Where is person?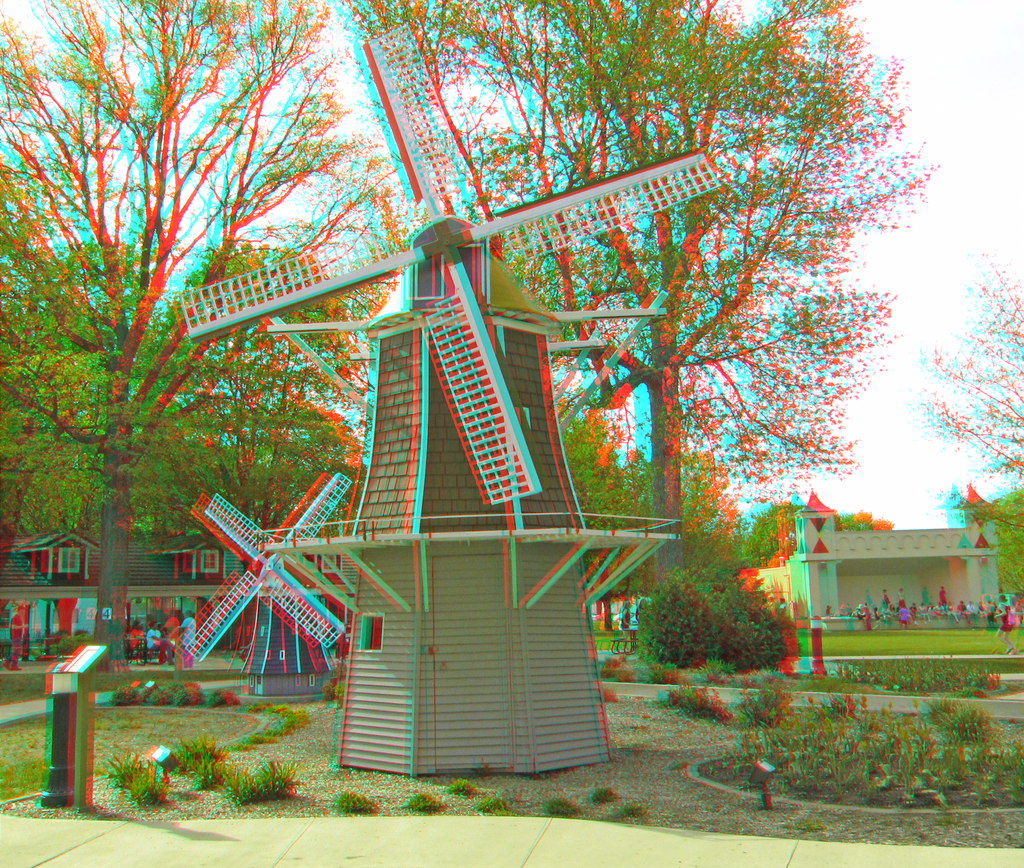
{"left": 994, "top": 593, "right": 1023, "bottom": 655}.
